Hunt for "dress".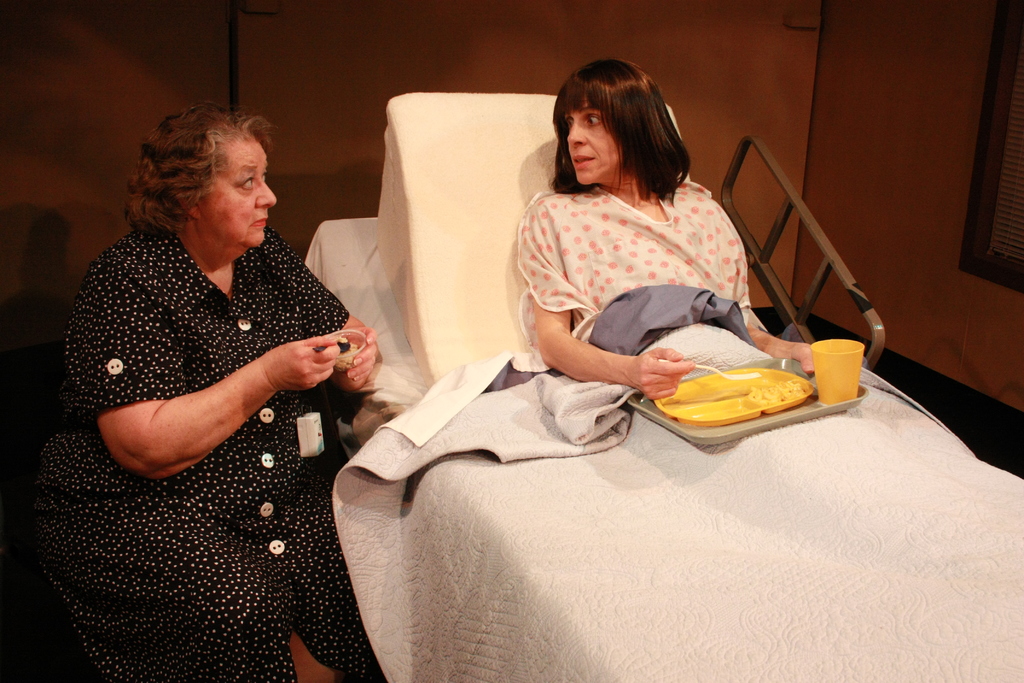
Hunted down at {"left": 17, "top": 222, "right": 385, "bottom": 682}.
